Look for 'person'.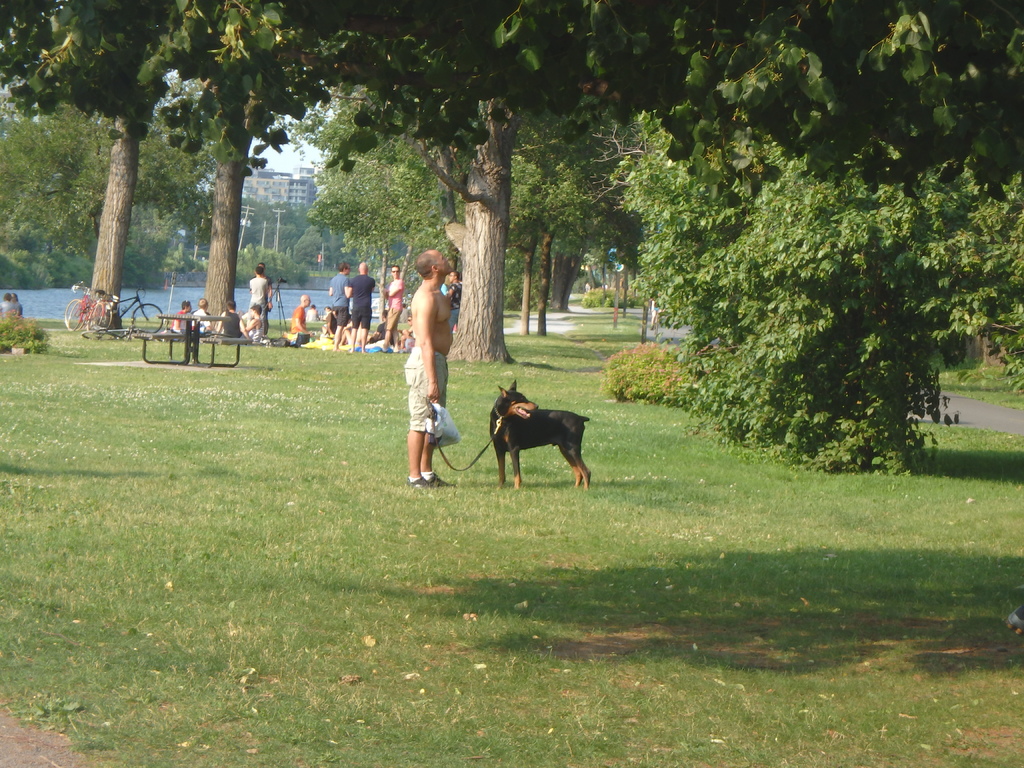
Found: {"x1": 446, "y1": 268, "x2": 461, "y2": 337}.
